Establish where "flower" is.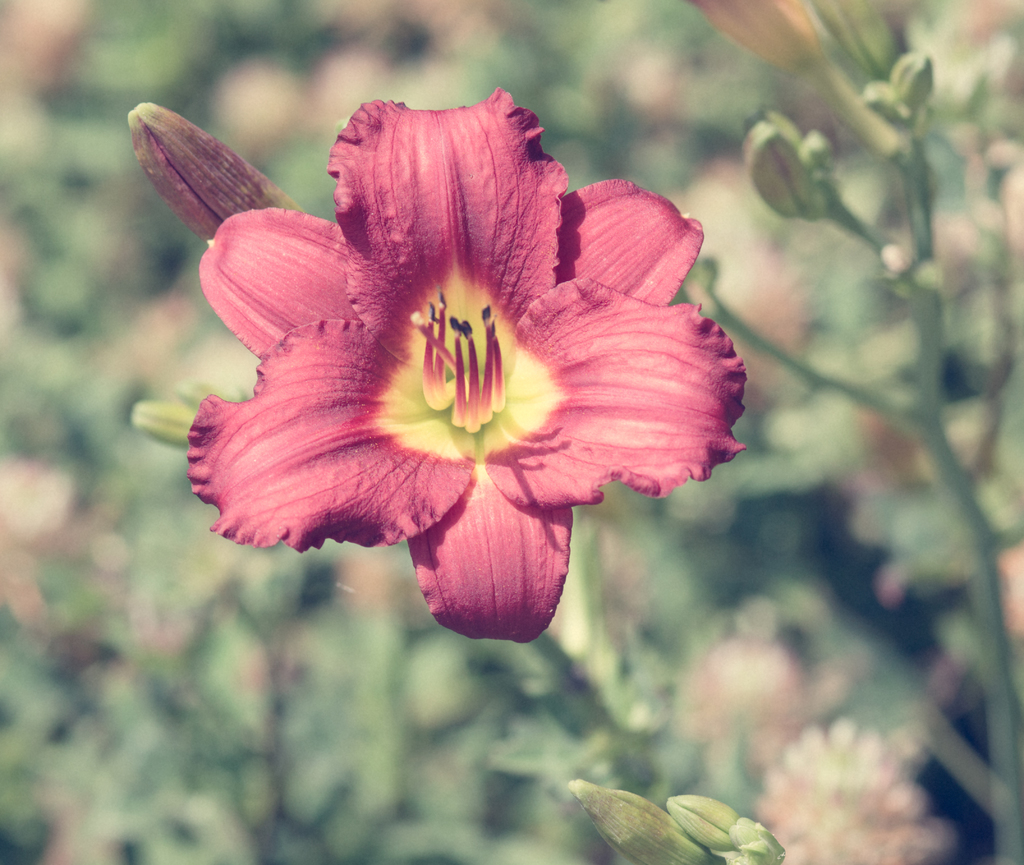
Established at rect(191, 92, 723, 662).
